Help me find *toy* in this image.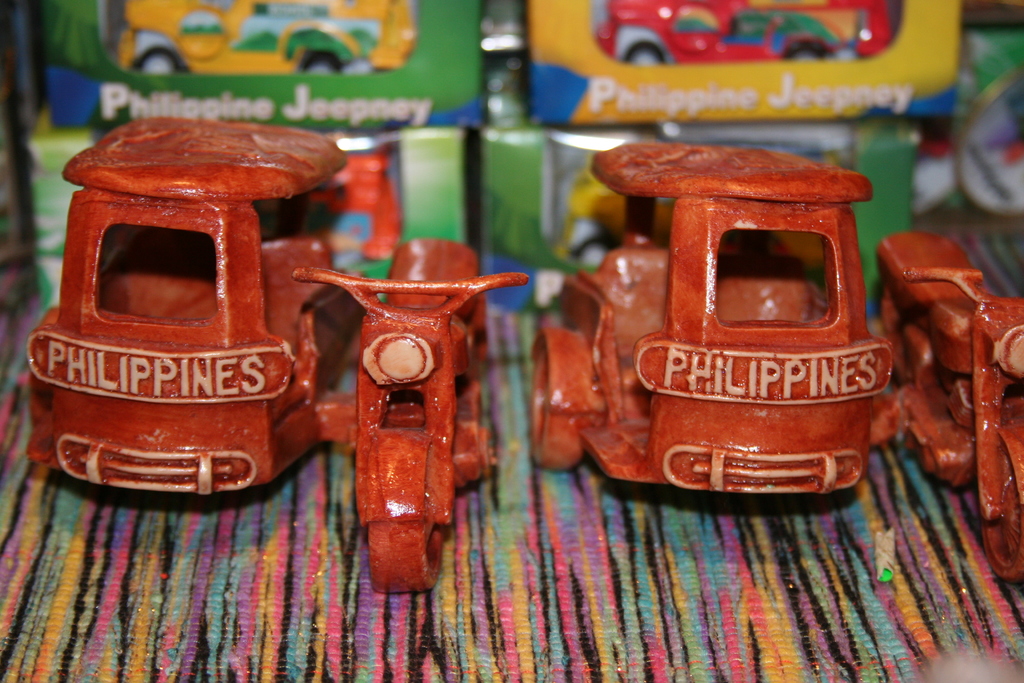
Found it: <box>26,113,360,503</box>.
